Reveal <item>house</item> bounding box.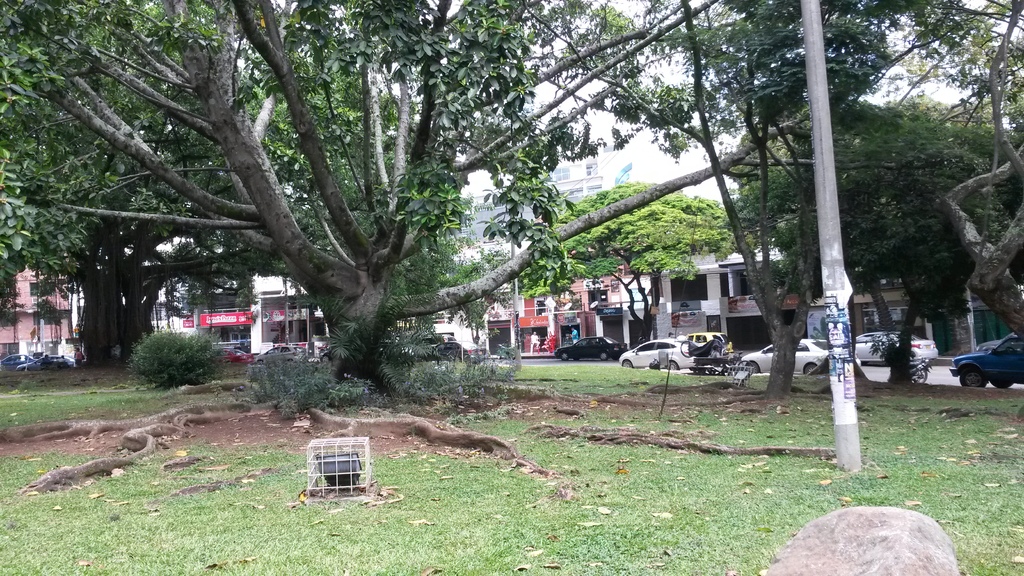
Revealed: [241, 273, 332, 358].
